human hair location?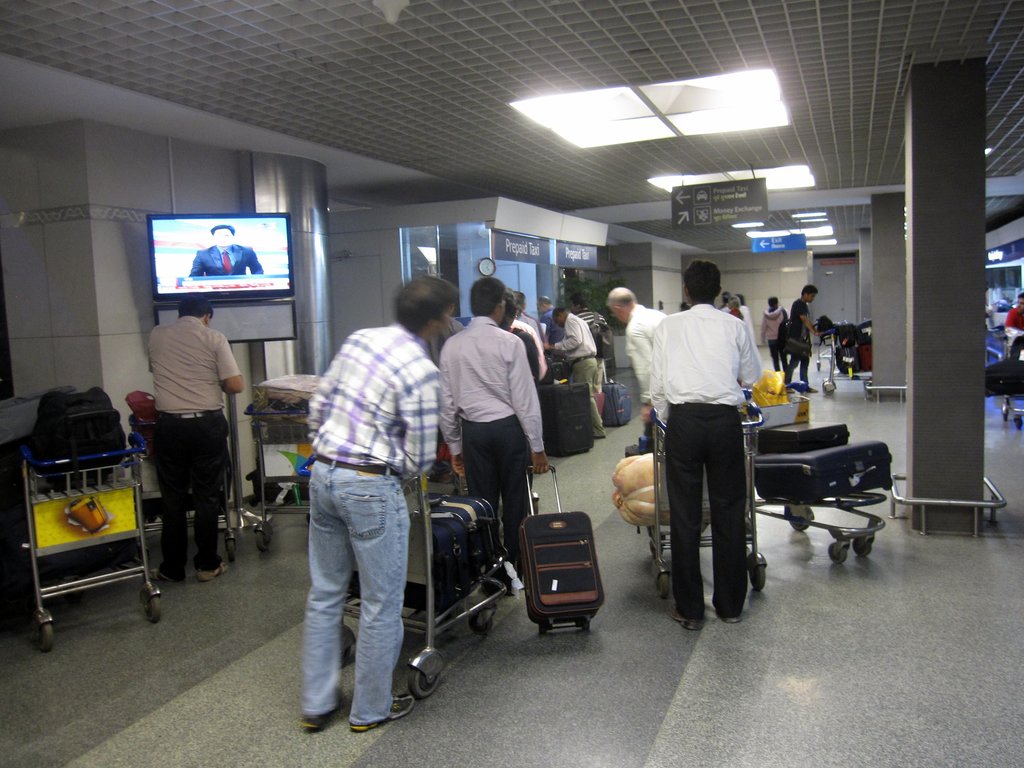
(left=182, top=292, right=211, bottom=321)
